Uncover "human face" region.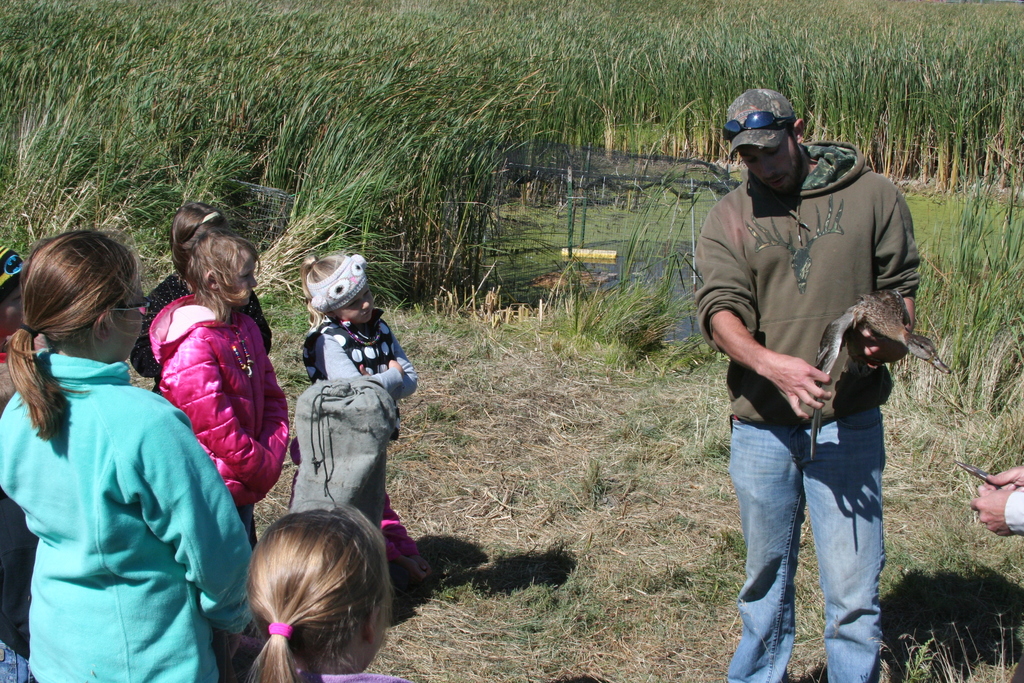
Uncovered: <box>0,281,24,334</box>.
